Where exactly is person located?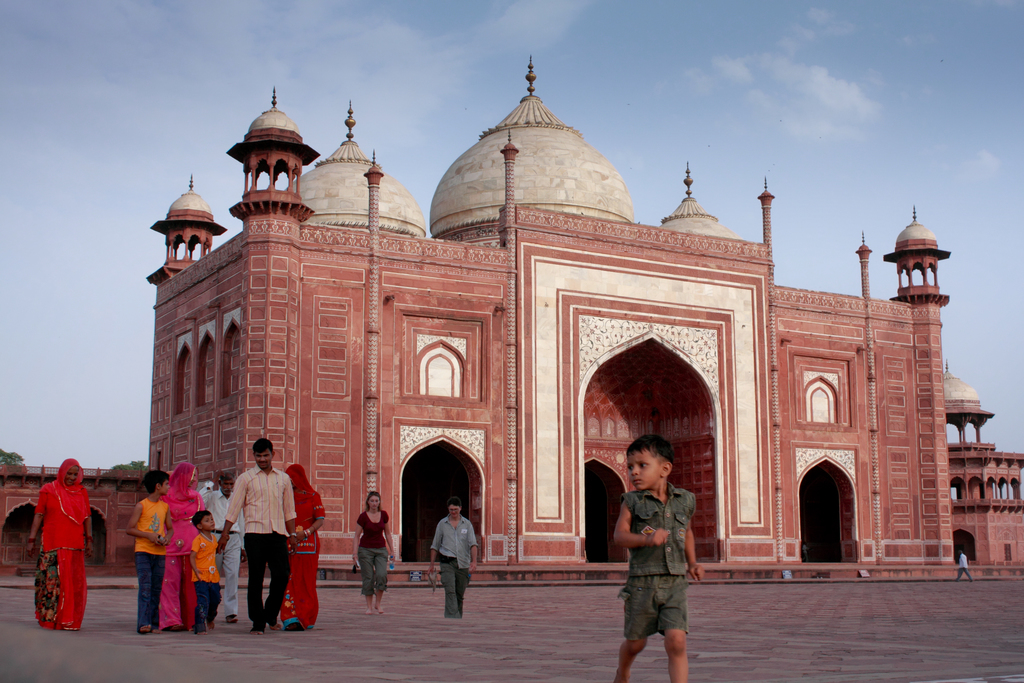
Its bounding box is pyautogui.locateOnScreen(200, 468, 245, 623).
